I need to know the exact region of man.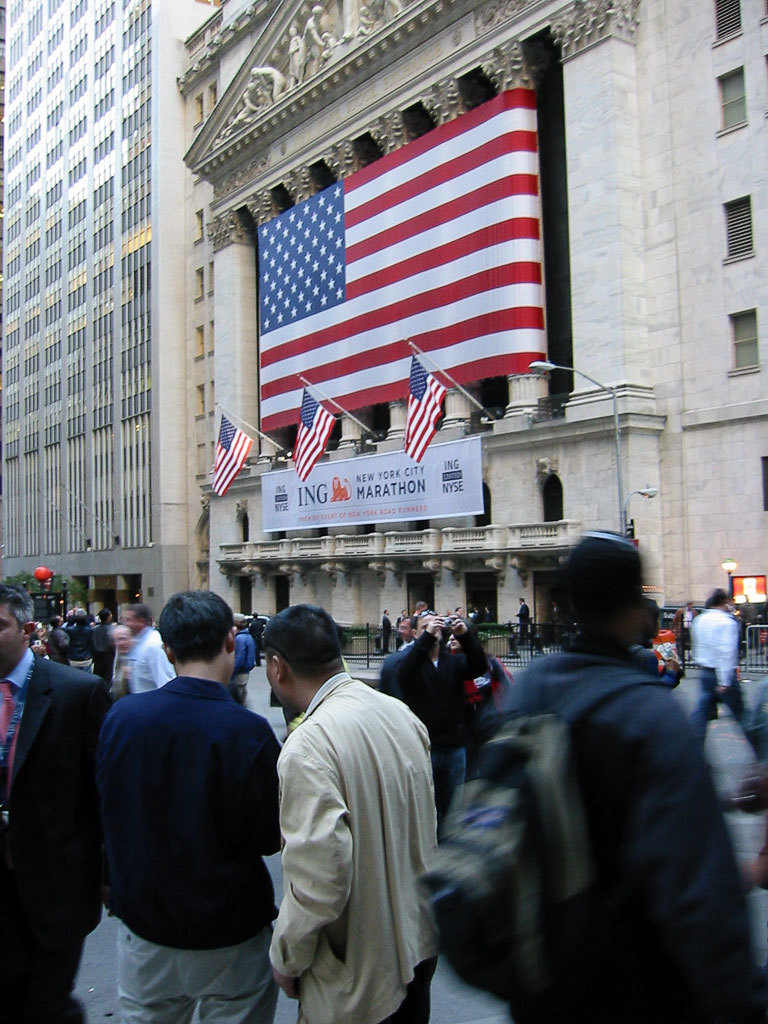
Region: select_region(433, 613, 509, 792).
